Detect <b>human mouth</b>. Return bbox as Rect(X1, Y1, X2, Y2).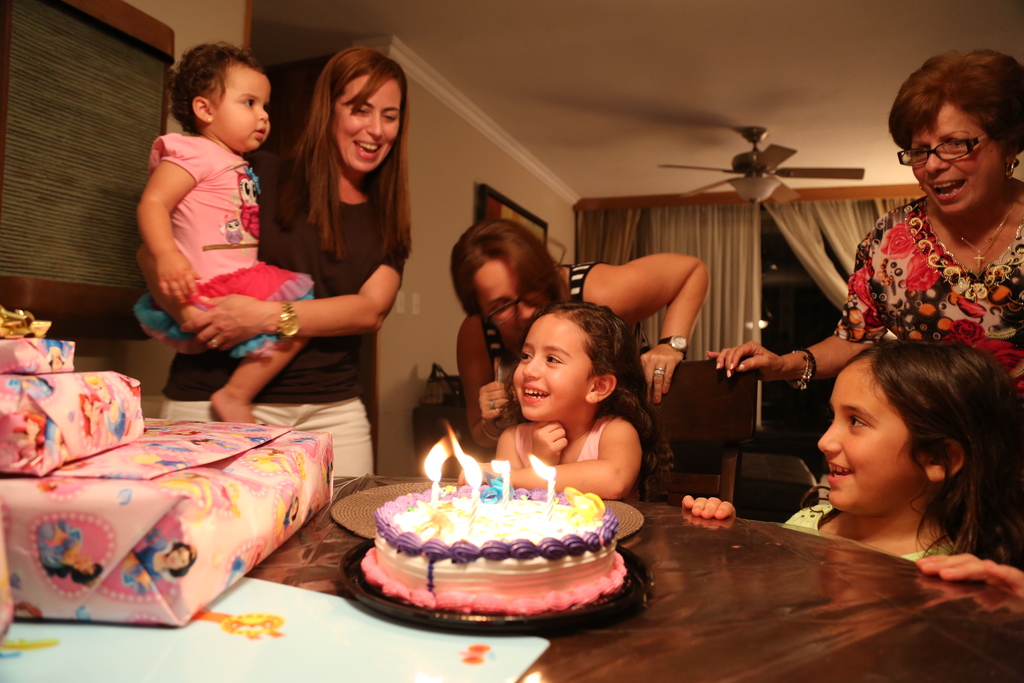
Rect(353, 135, 385, 158).
